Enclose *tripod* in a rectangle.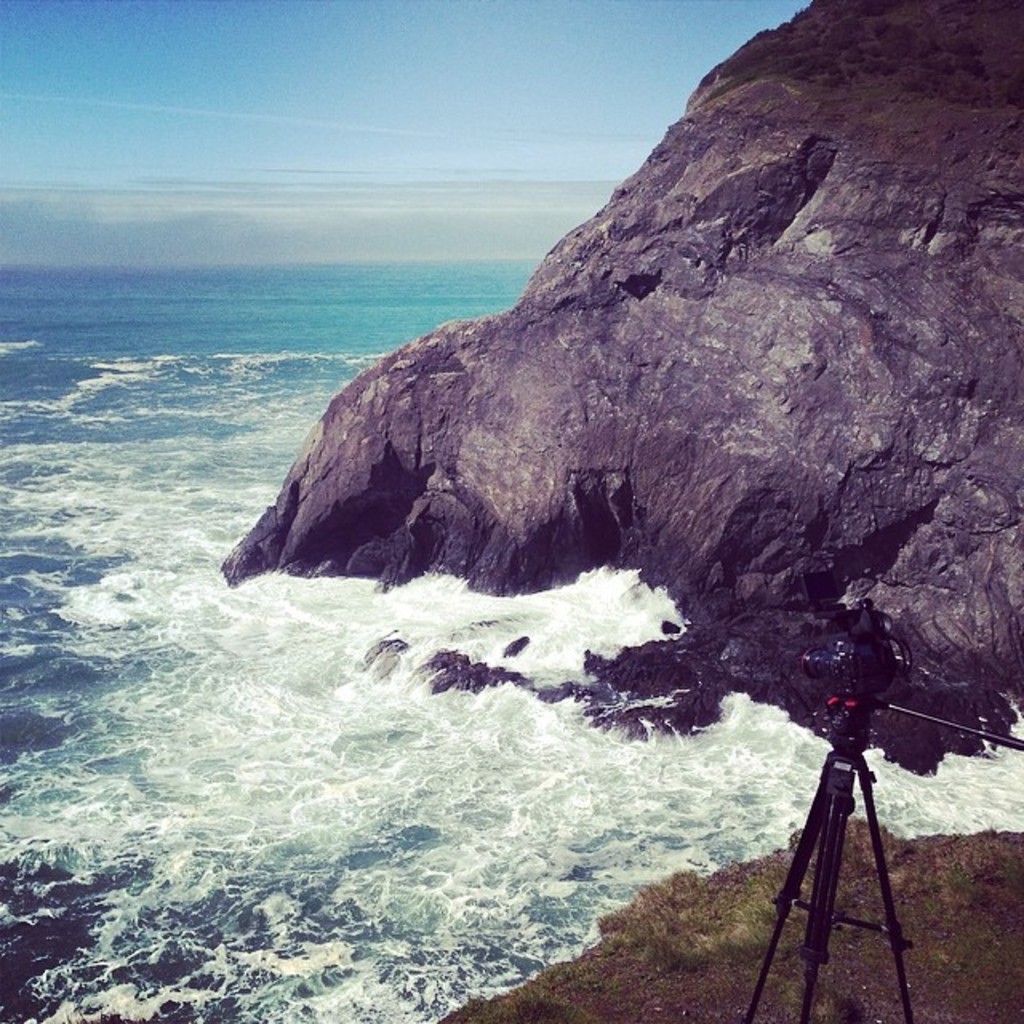
[left=742, top=694, right=1022, bottom=1022].
